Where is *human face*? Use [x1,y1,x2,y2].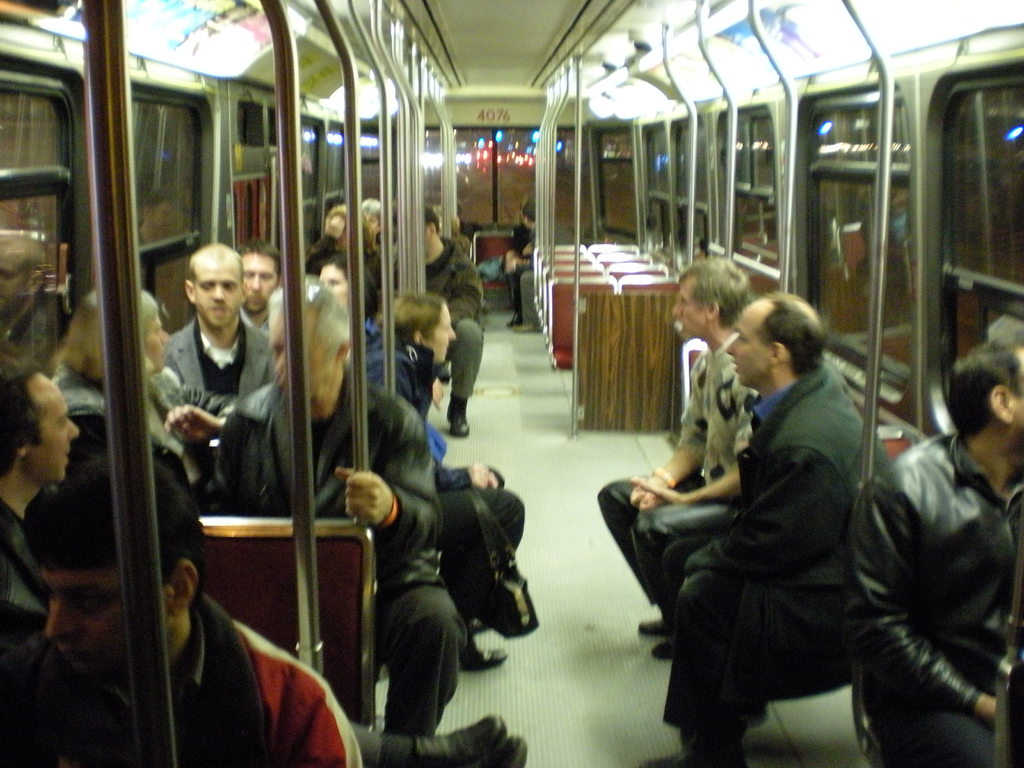
[671,273,707,338].
